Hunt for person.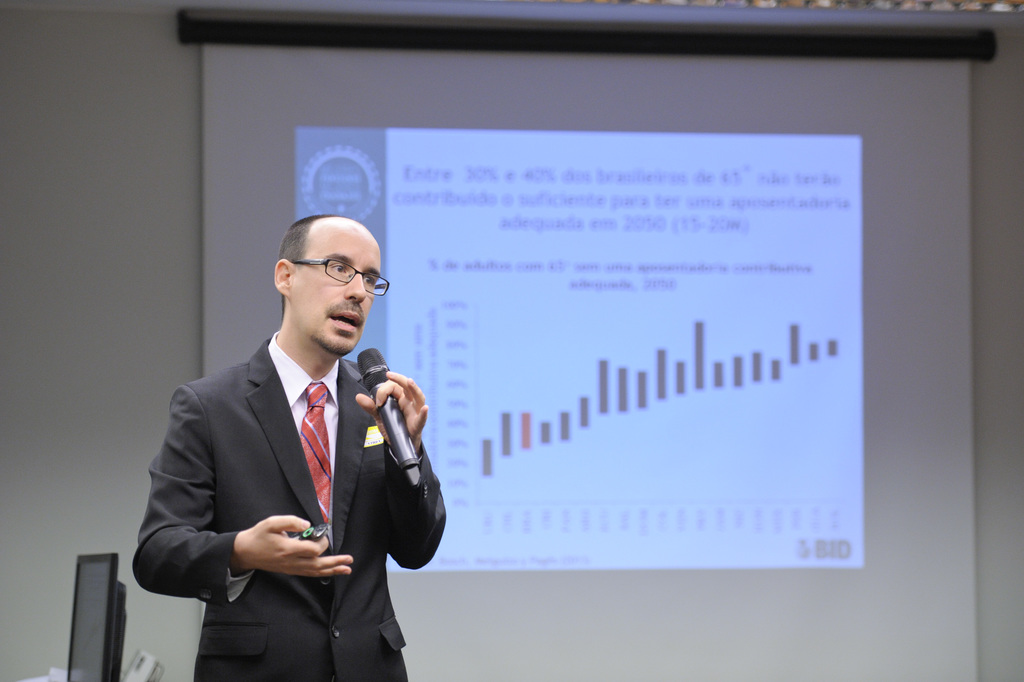
Hunted down at [x1=149, y1=200, x2=441, y2=681].
